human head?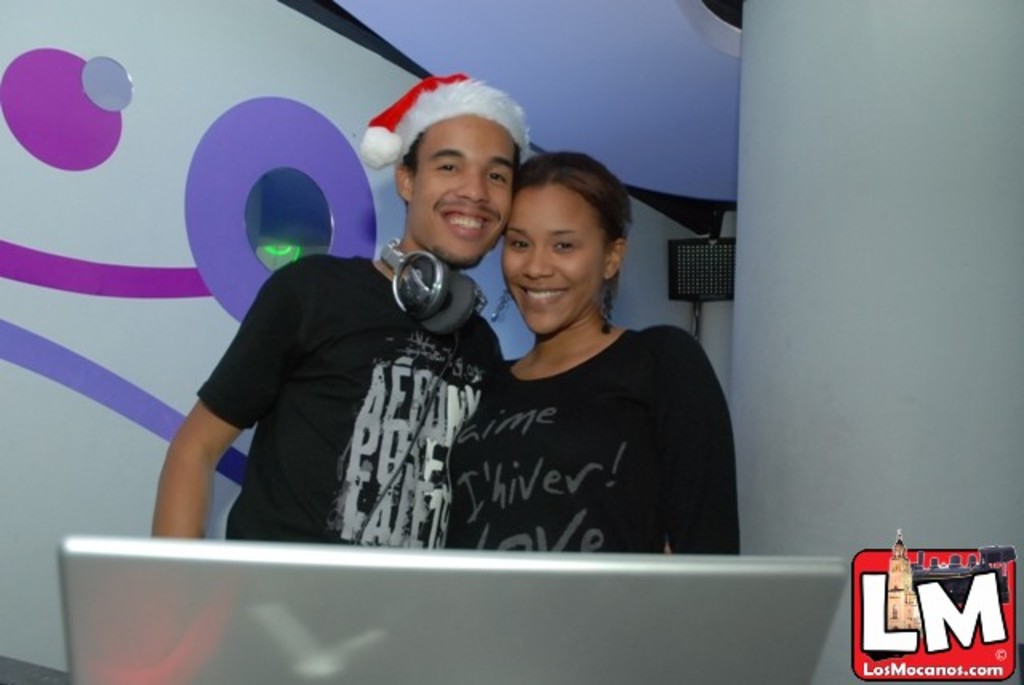
(490,138,626,307)
